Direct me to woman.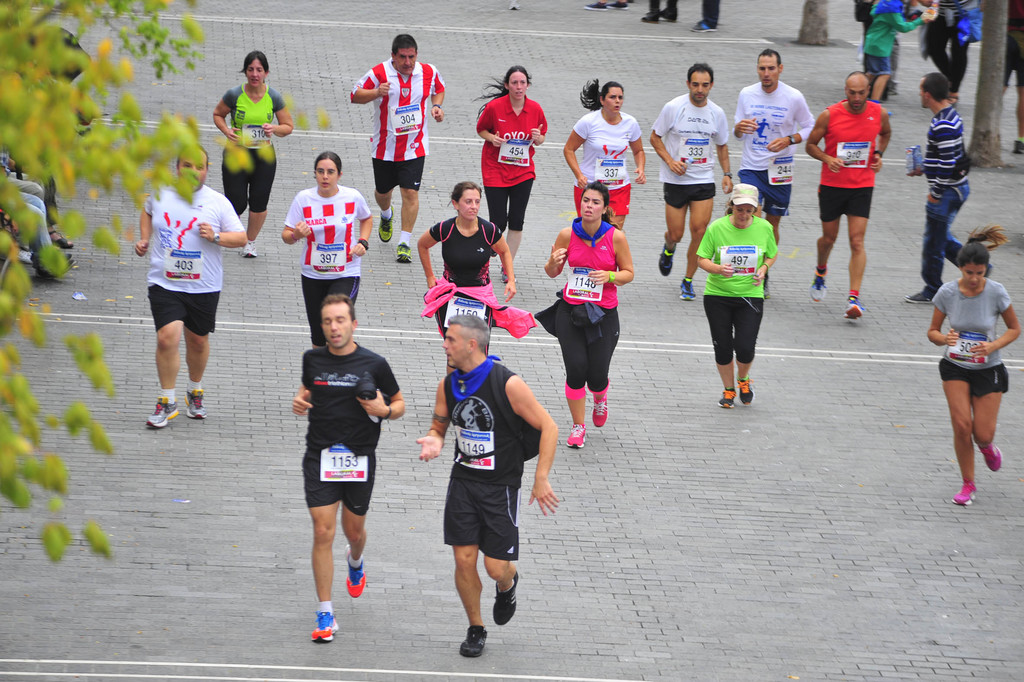
Direction: [left=931, top=219, right=1020, bottom=497].
